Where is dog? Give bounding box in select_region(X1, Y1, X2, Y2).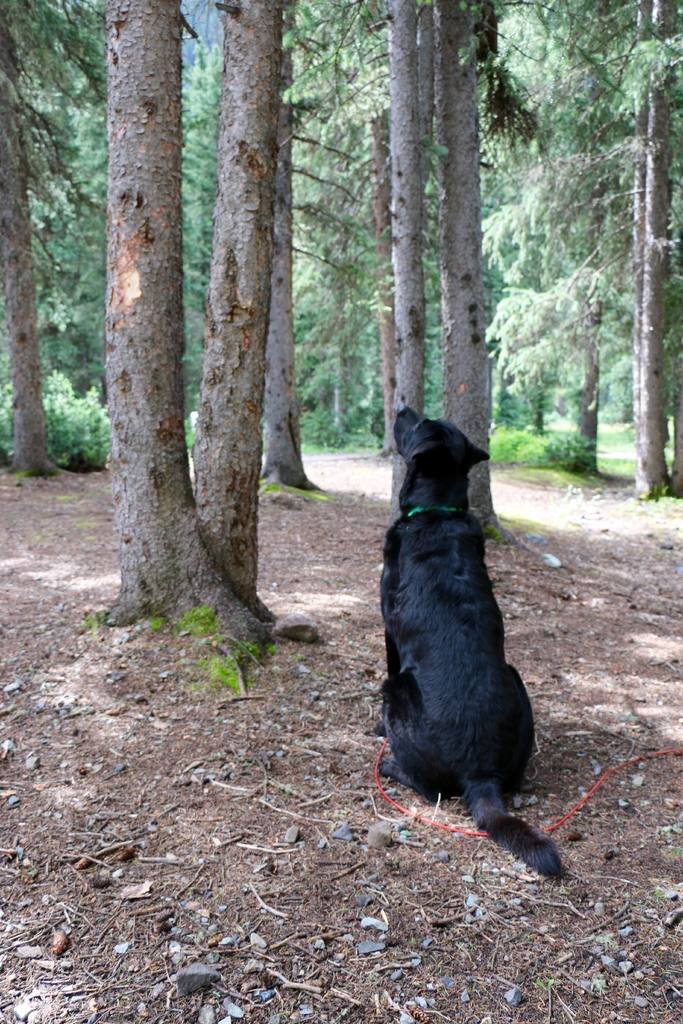
select_region(373, 393, 569, 879).
